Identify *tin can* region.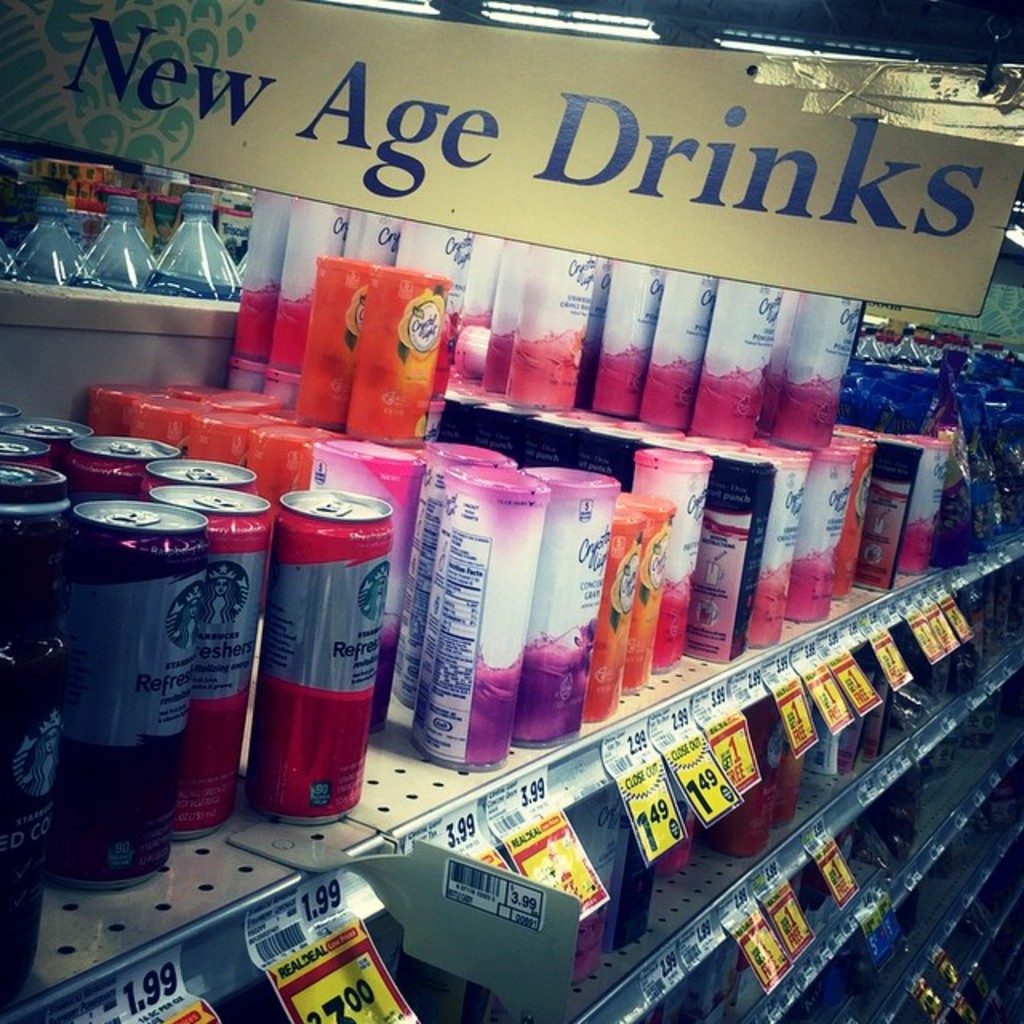
Region: x1=146 y1=446 x2=250 y2=485.
